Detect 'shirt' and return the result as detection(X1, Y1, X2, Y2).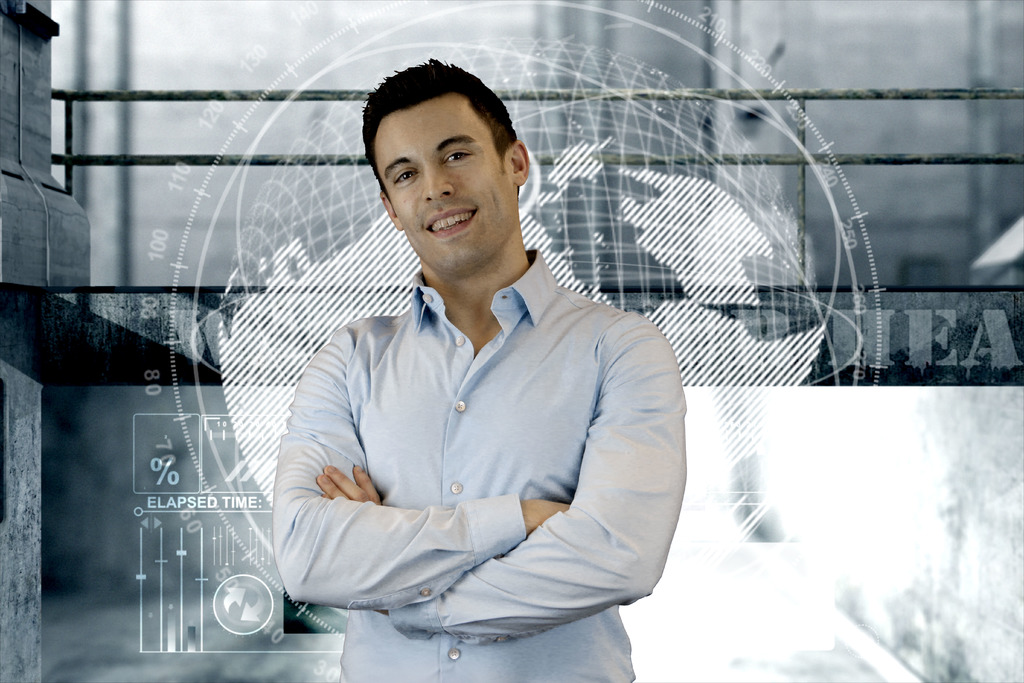
detection(270, 247, 684, 682).
